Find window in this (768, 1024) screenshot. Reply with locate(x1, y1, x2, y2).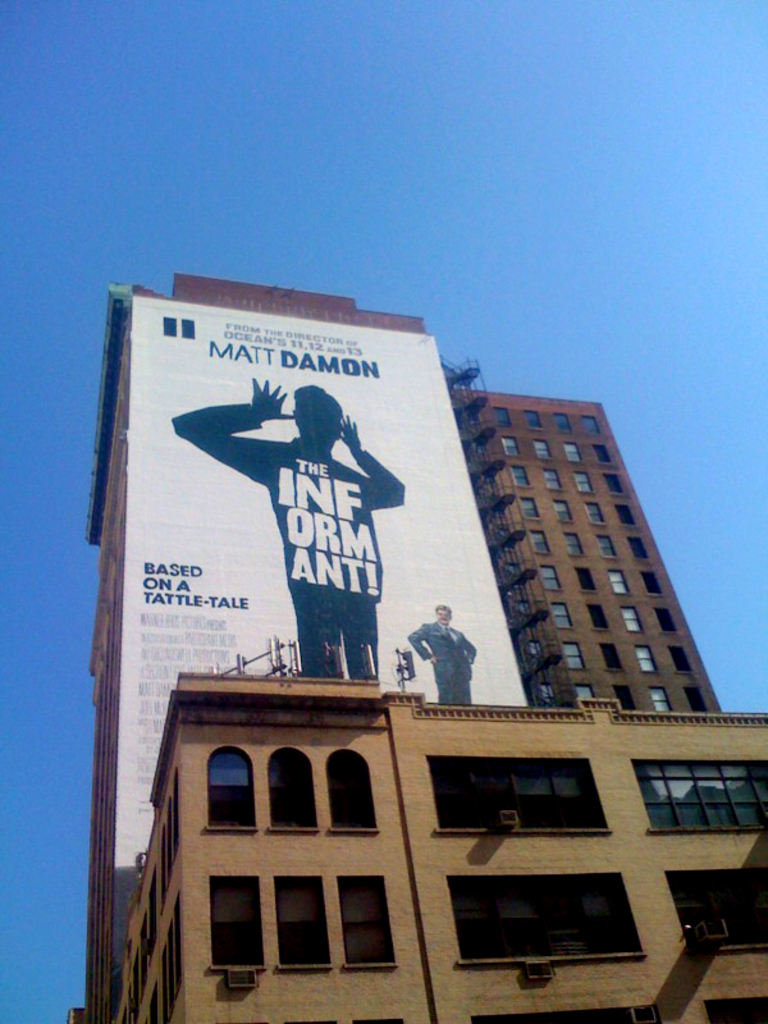
locate(687, 686, 712, 710).
